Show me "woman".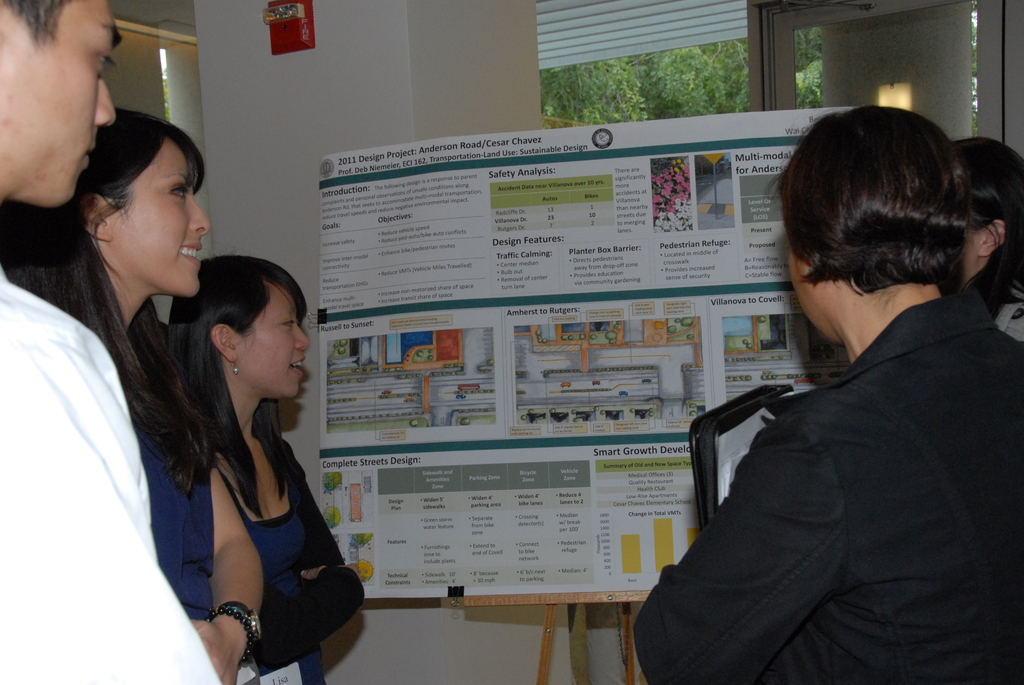
"woman" is here: (943,133,1023,340).
